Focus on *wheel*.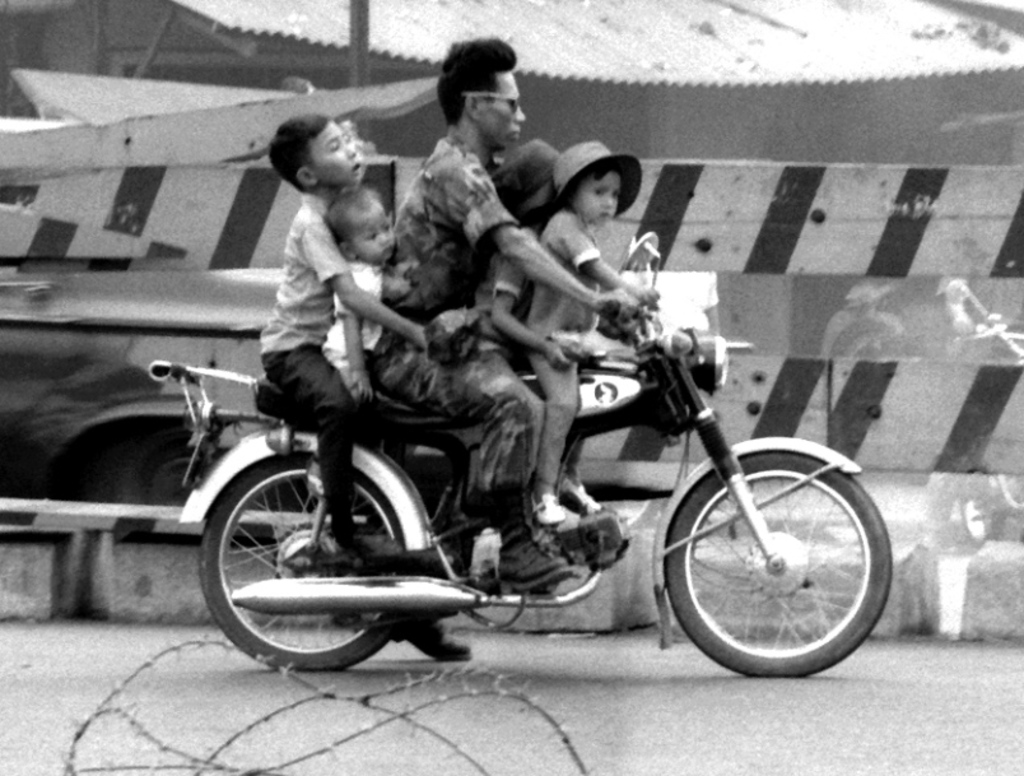
Focused at rect(197, 451, 406, 669).
